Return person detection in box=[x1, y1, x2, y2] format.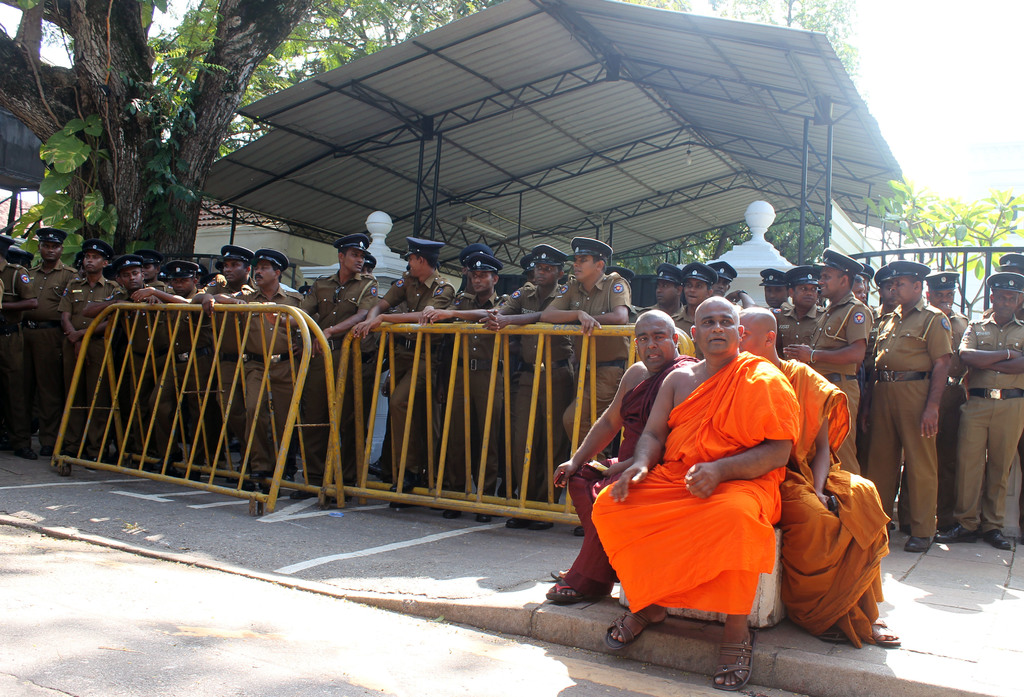
box=[212, 249, 305, 488].
